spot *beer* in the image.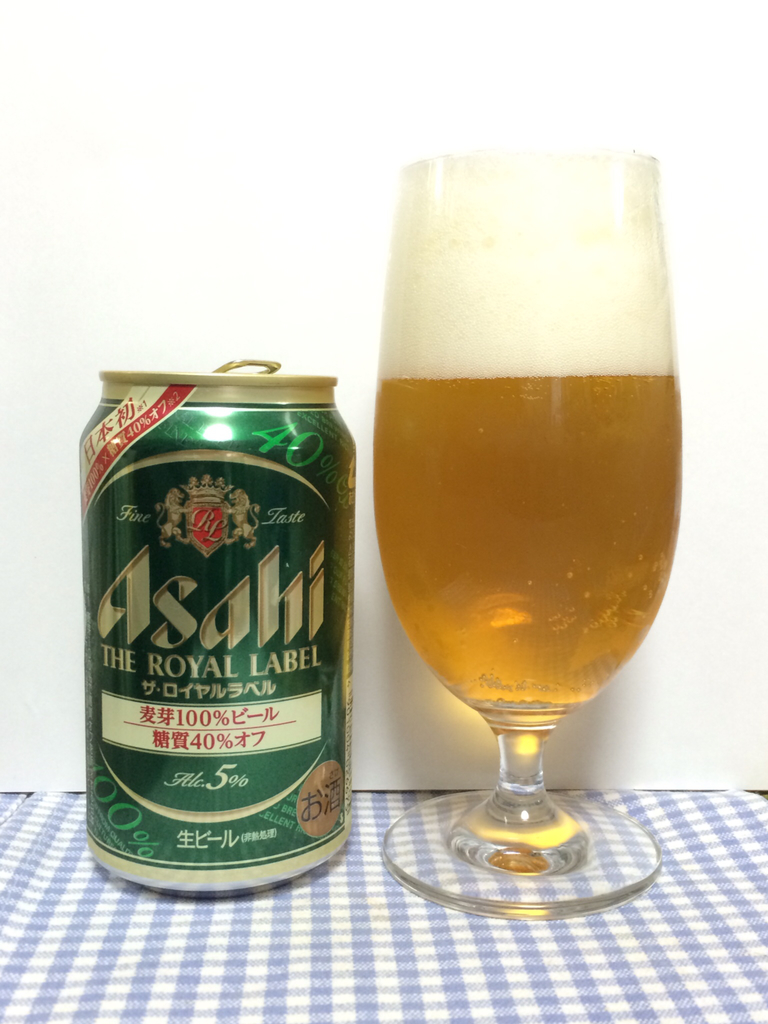
*beer* found at left=374, top=150, right=683, bottom=921.
